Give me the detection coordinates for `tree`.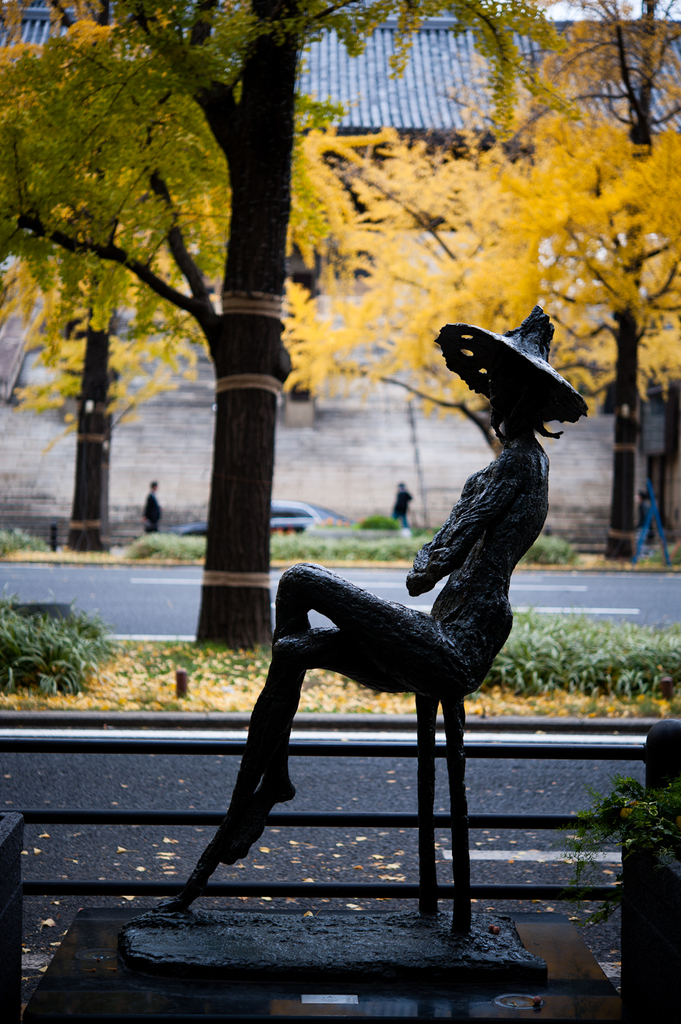
rect(0, 0, 680, 658).
